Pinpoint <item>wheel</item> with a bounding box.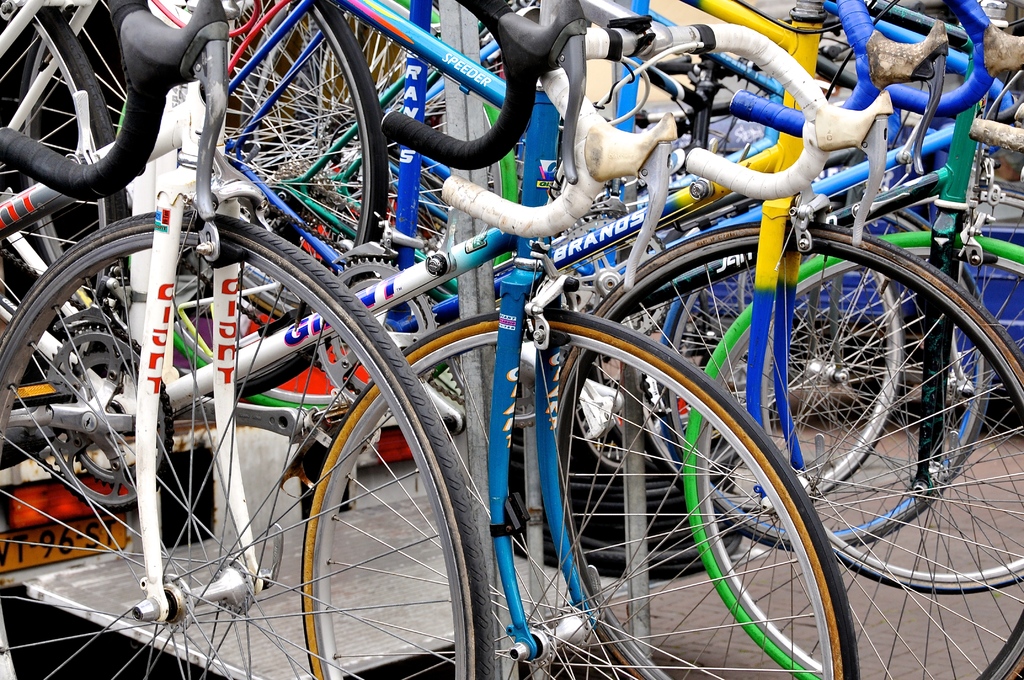
<bbox>0, 0, 122, 471</bbox>.
